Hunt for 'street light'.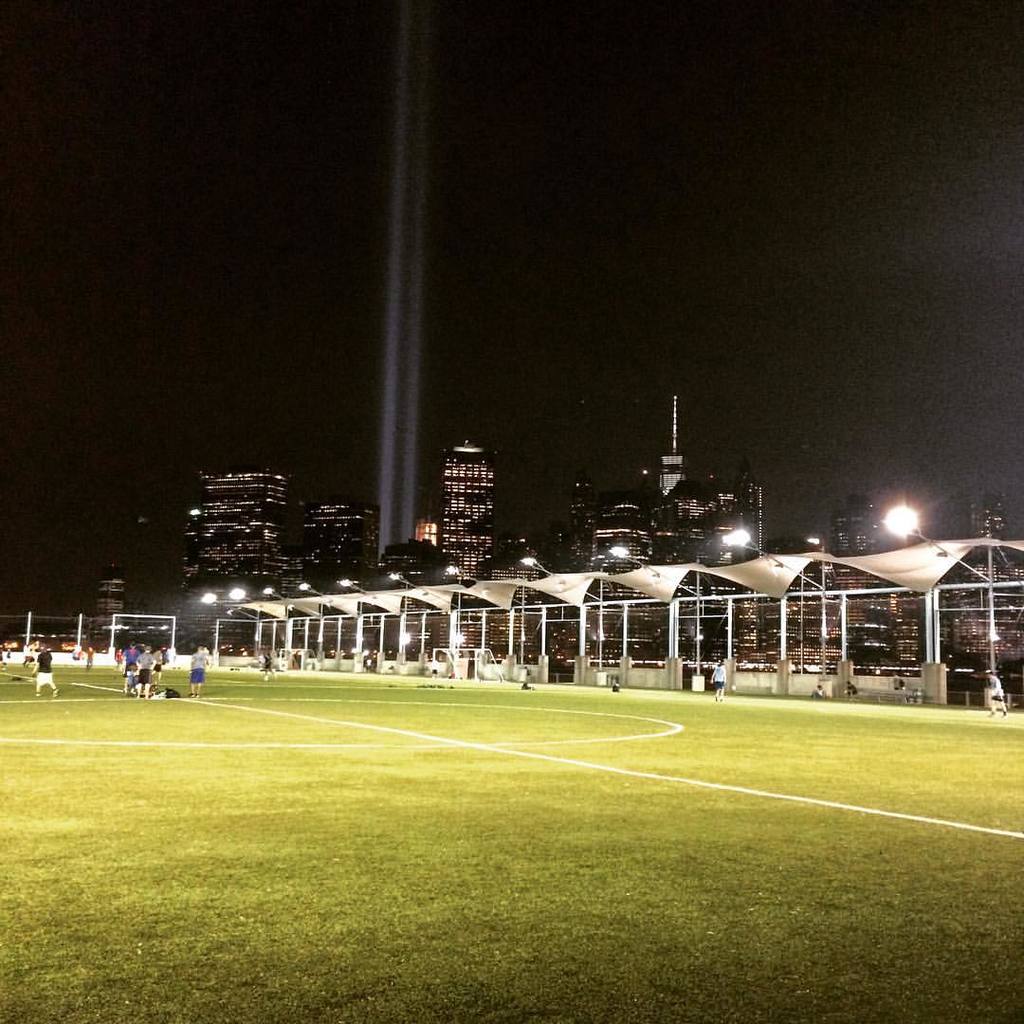
Hunted down at x1=441 y1=561 x2=526 y2=687.
